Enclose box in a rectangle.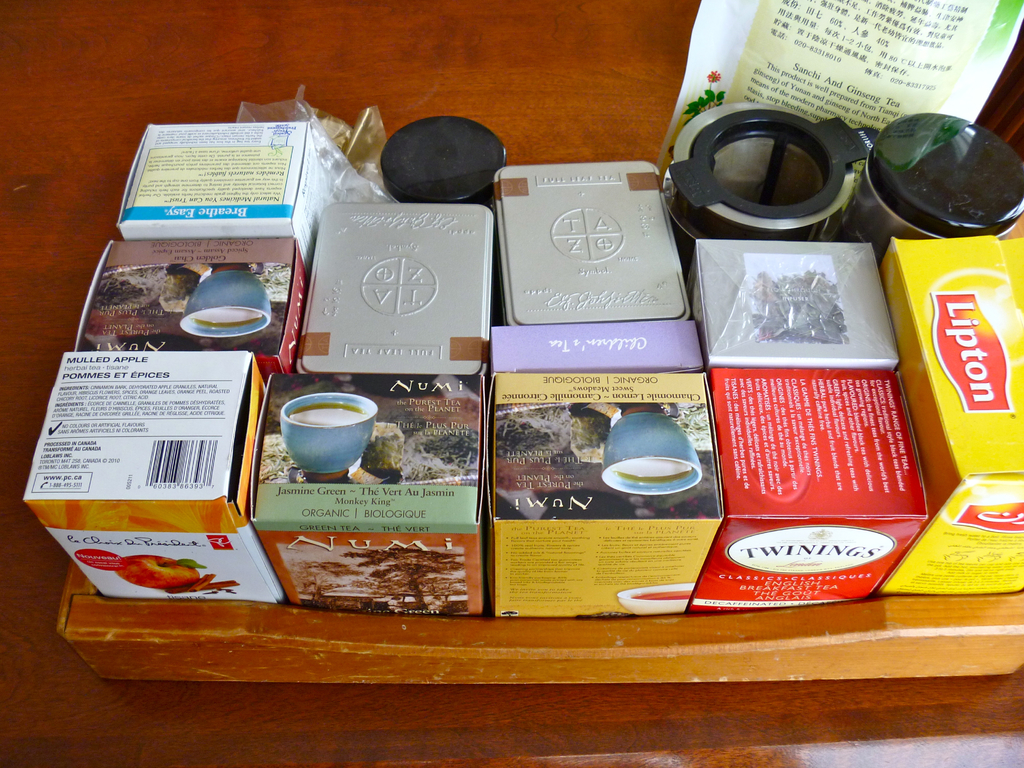
{"x1": 72, "y1": 247, "x2": 305, "y2": 375}.
